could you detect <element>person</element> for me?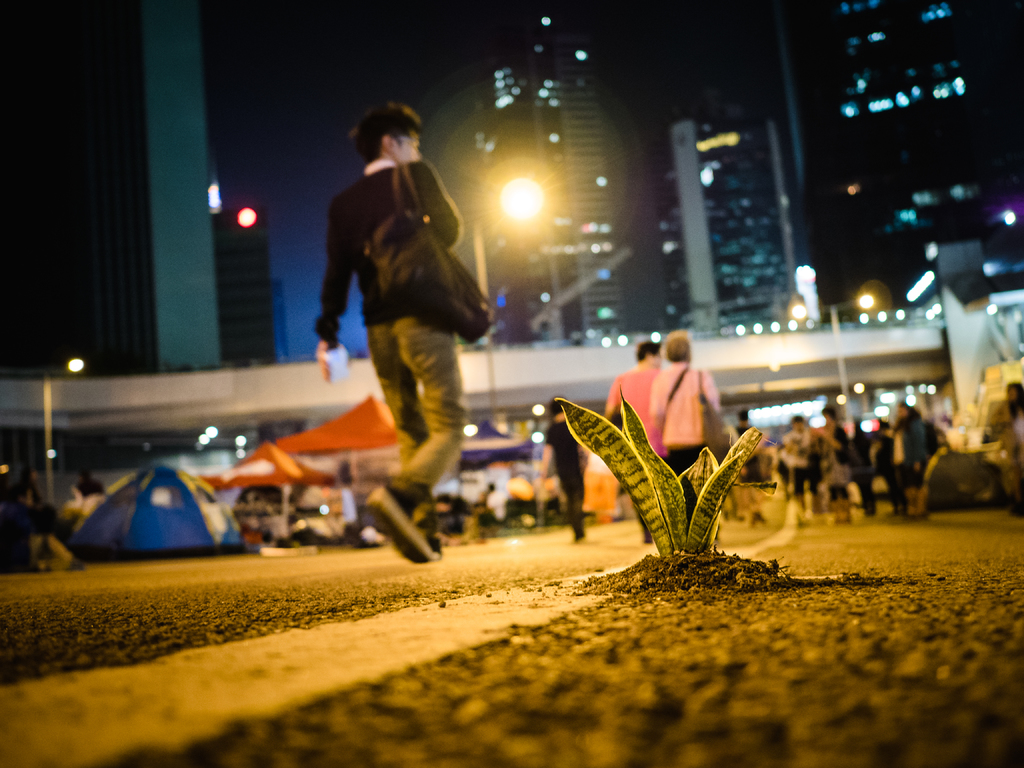
Detection result: BBox(870, 415, 893, 506).
